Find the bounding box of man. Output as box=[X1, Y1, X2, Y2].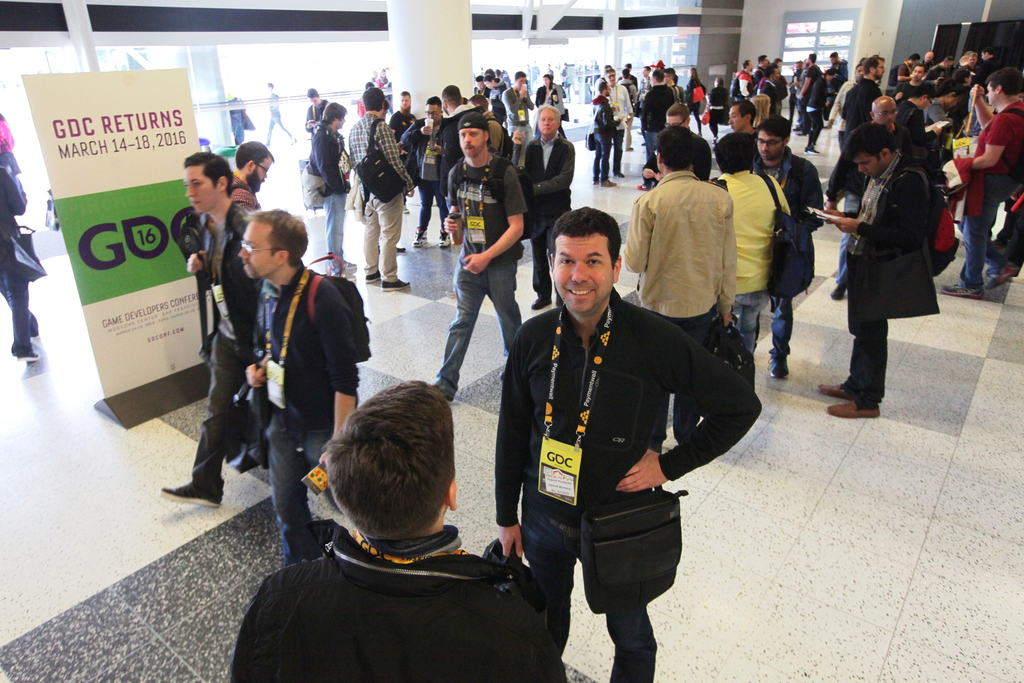
box=[386, 85, 433, 157].
